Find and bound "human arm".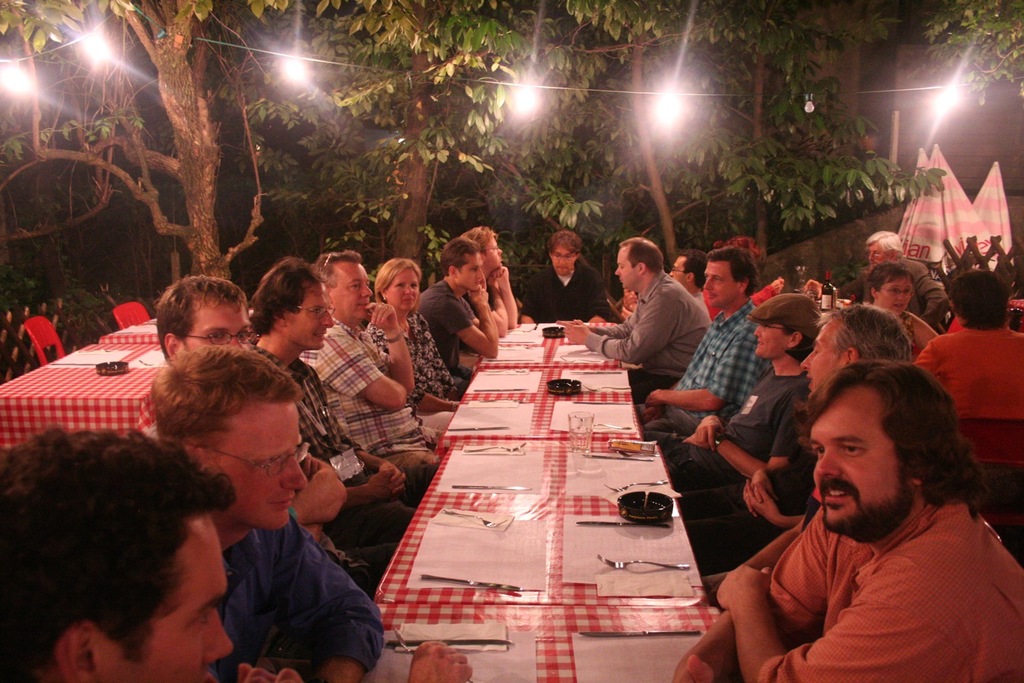
Bound: 638:322:709:425.
